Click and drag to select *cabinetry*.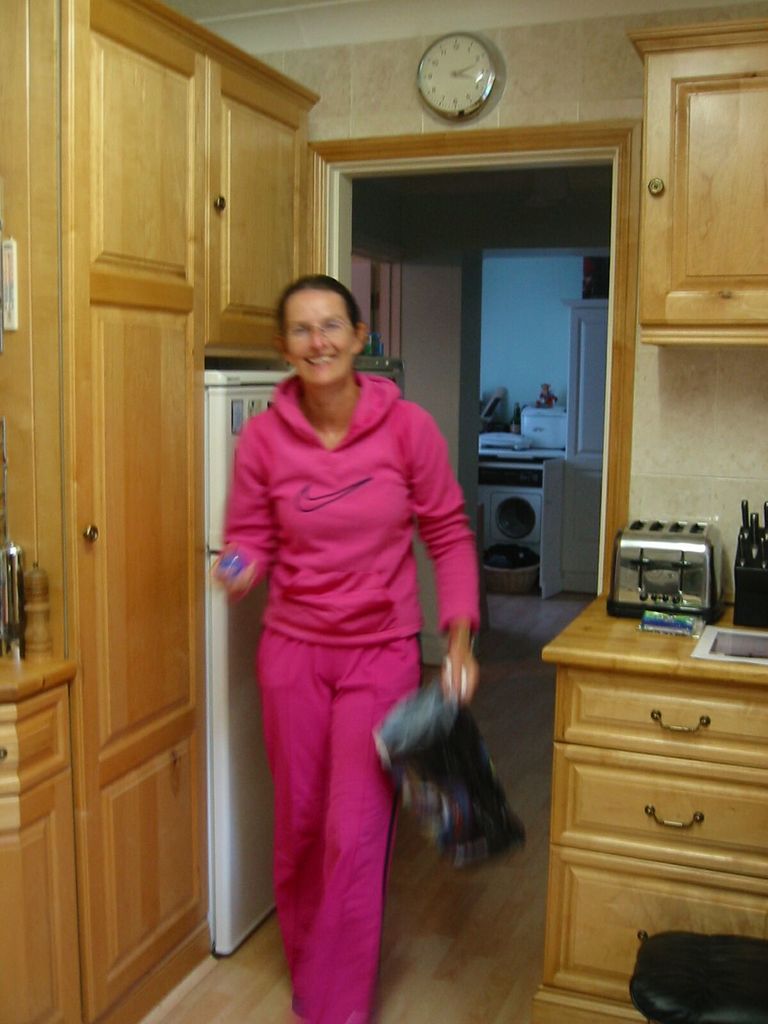
Selection: {"x1": 0, "y1": 0, "x2": 98, "y2": 1023}.
